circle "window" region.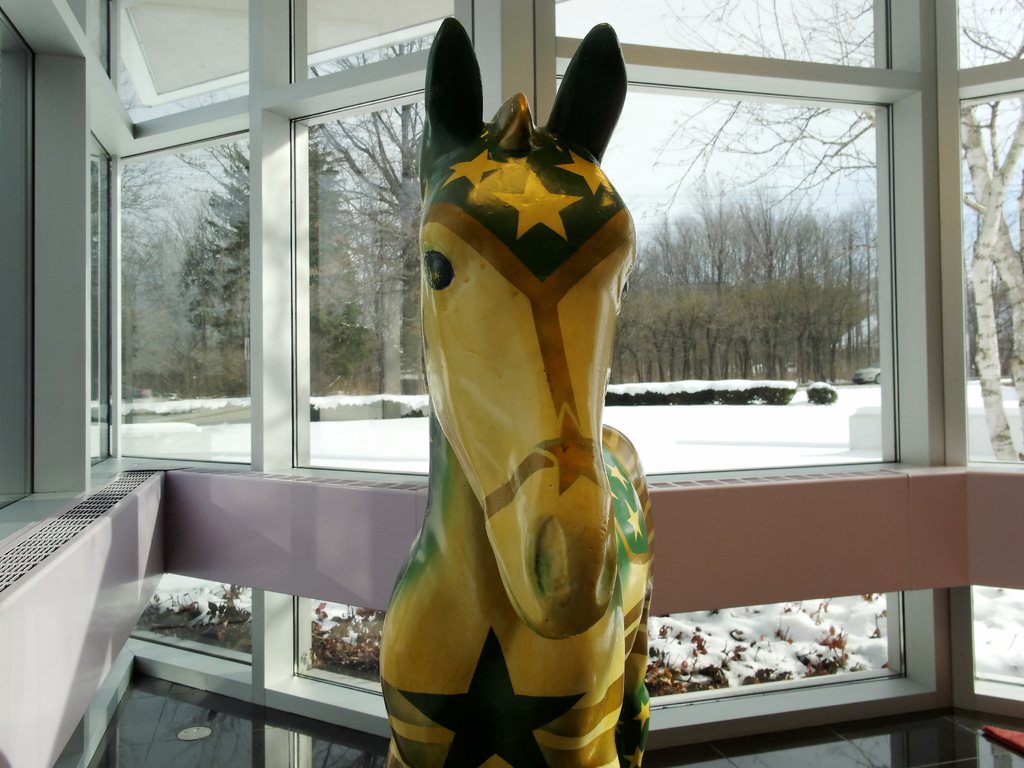
Region: left=646, top=595, right=916, bottom=696.
